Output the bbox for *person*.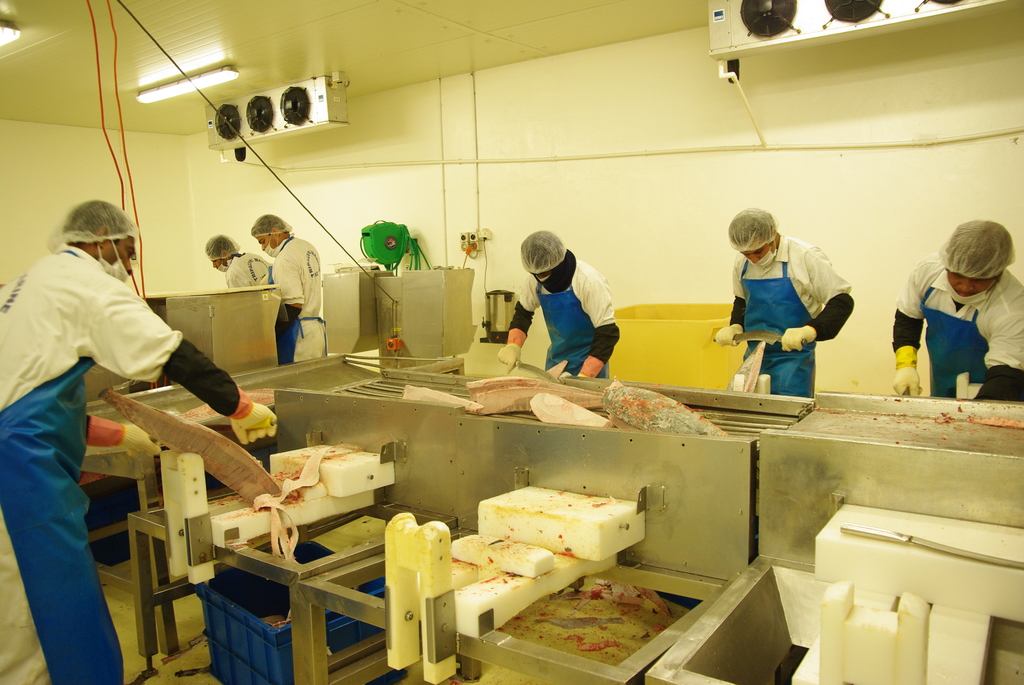
pyautogui.locateOnScreen(245, 212, 323, 360).
